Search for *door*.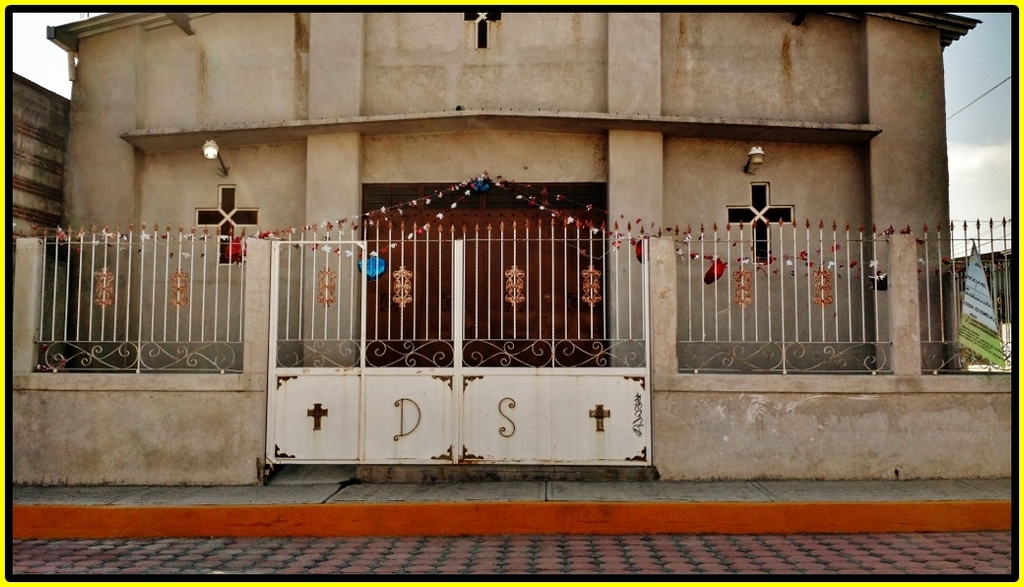
Found at 344, 208, 600, 379.
